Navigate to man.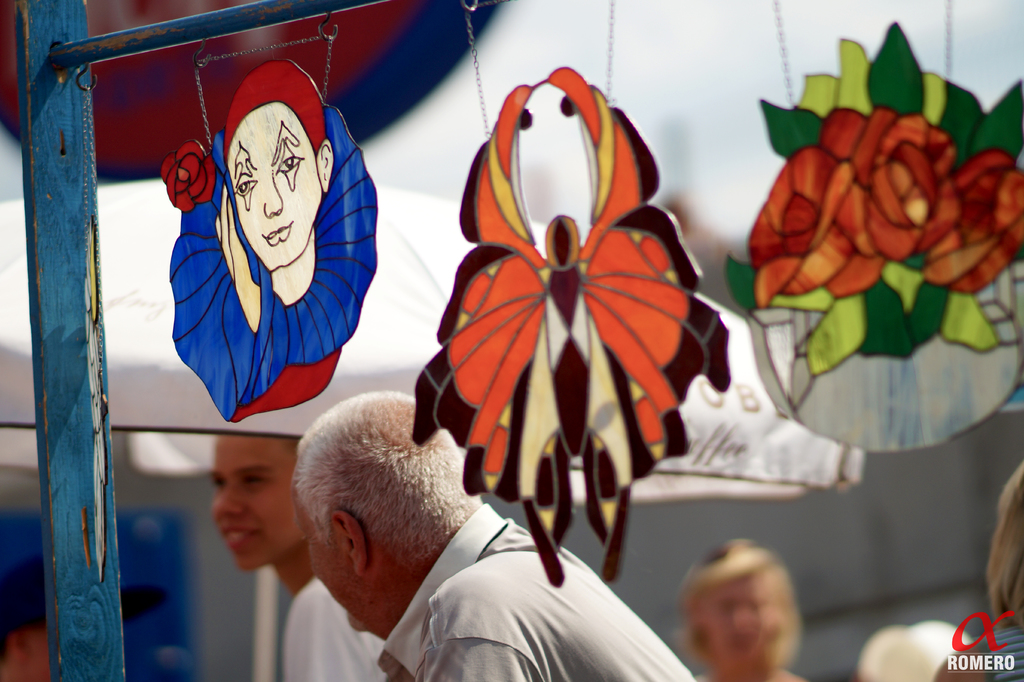
Navigation target: Rect(291, 391, 702, 681).
